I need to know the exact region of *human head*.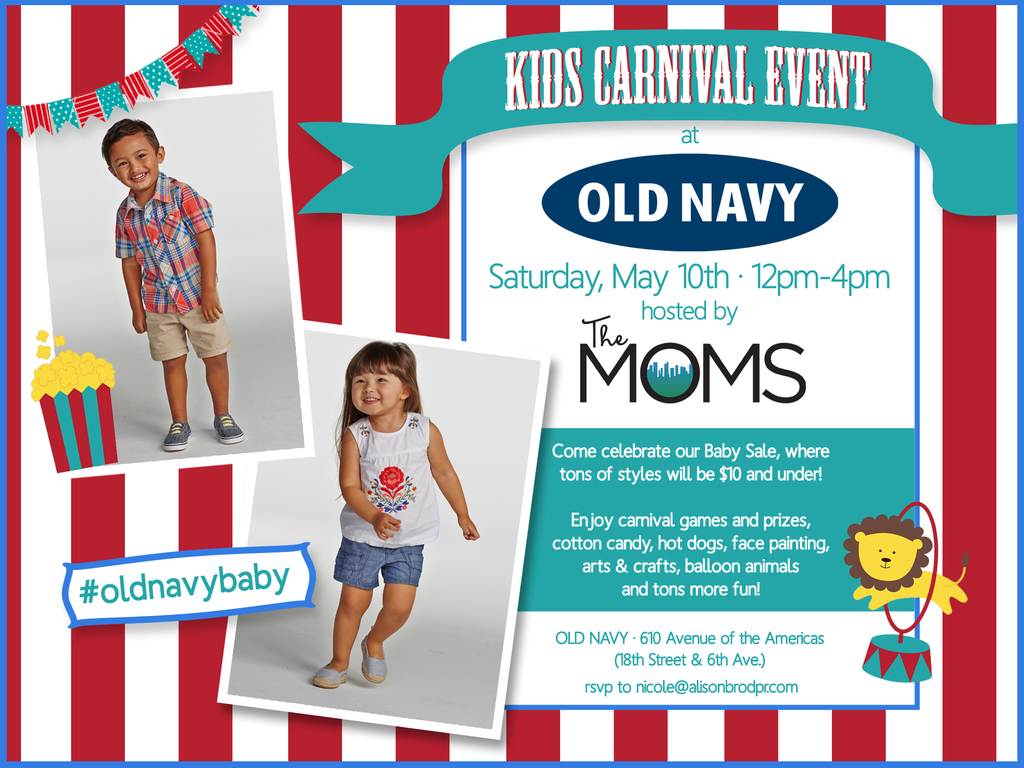
Region: x1=345, y1=330, x2=420, y2=435.
